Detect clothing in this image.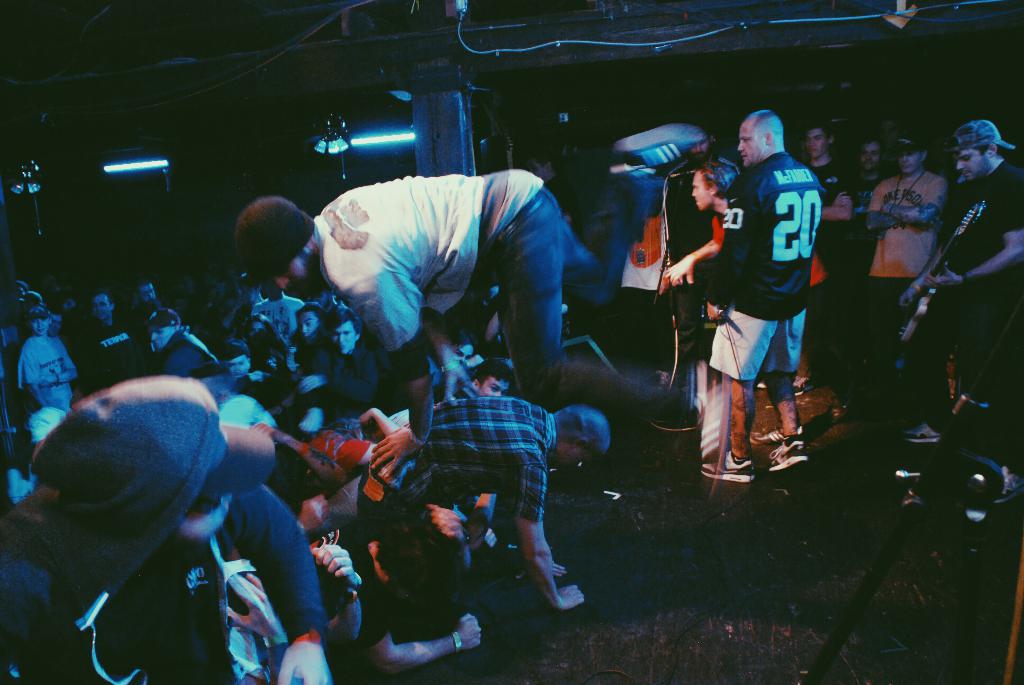
Detection: BBox(902, 154, 1023, 437).
